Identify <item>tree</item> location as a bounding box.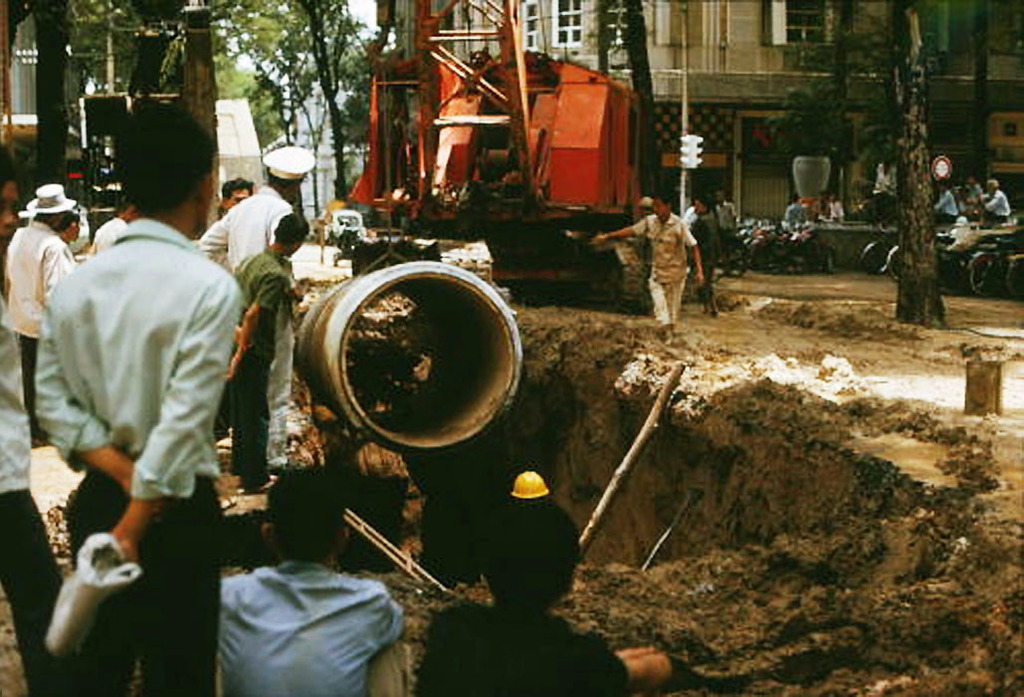
region(870, 0, 938, 322).
